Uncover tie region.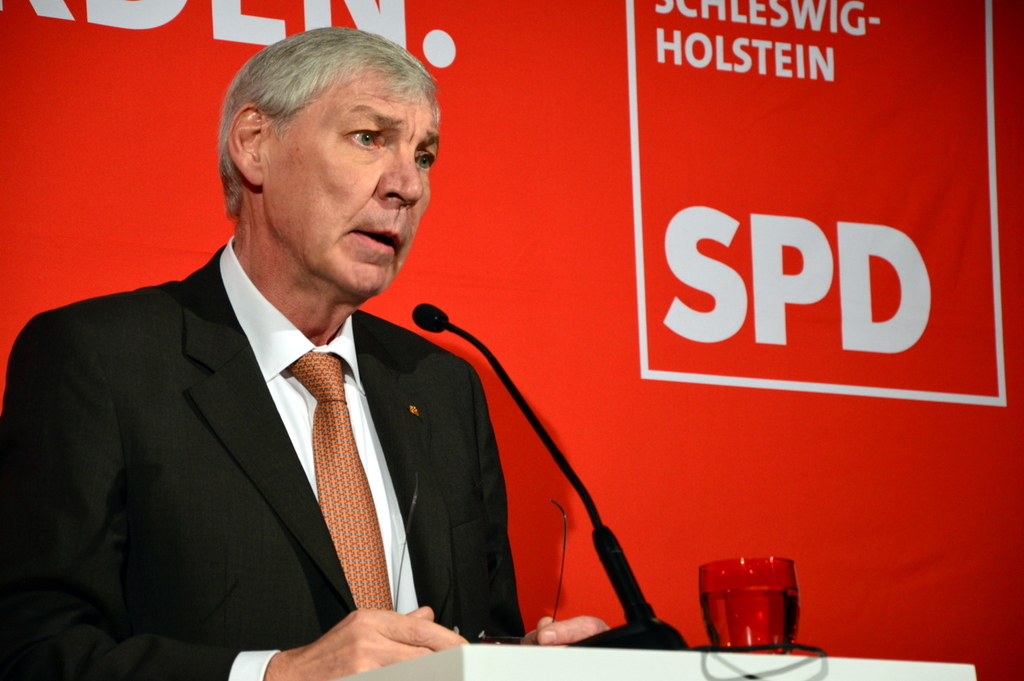
Uncovered: region(283, 352, 395, 666).
